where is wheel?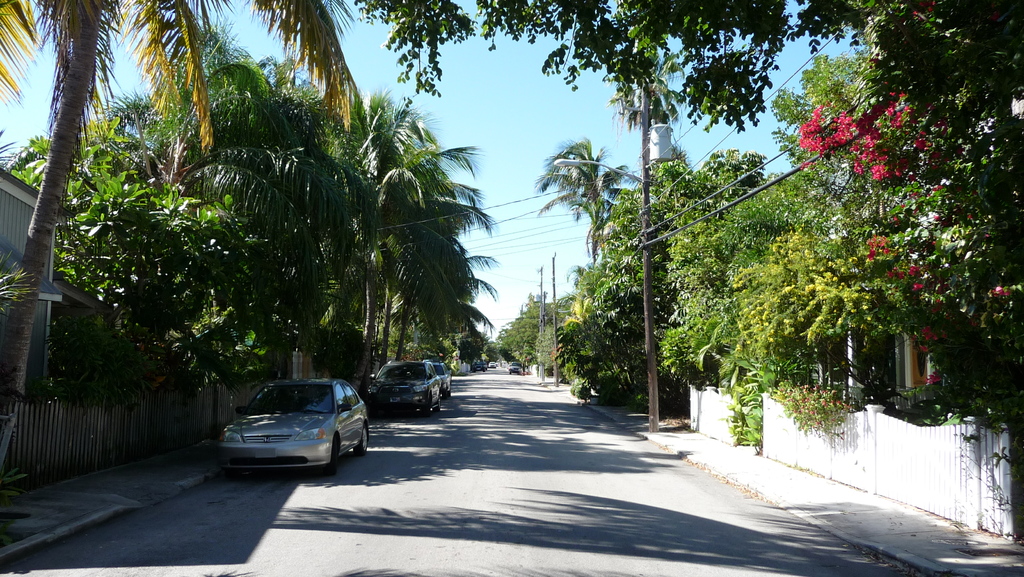
{"left": 480, "top": 368, "right": 487, "bottom": 375}.
